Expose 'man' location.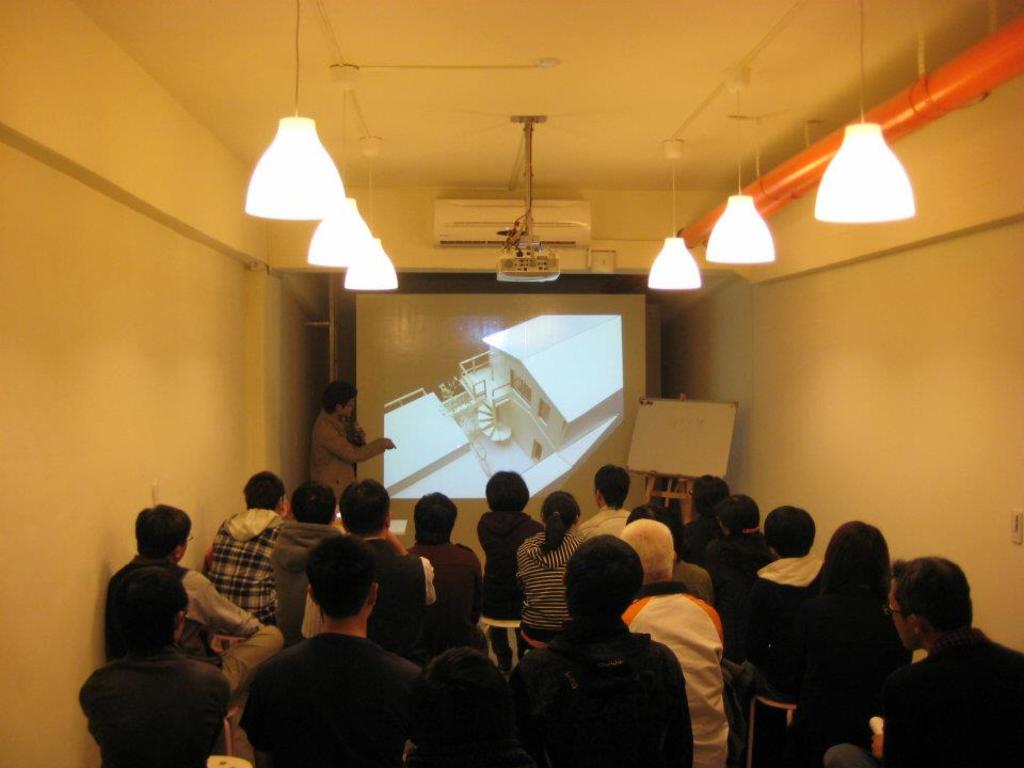
Exposed at bbox(509, 532, 685, 767).
